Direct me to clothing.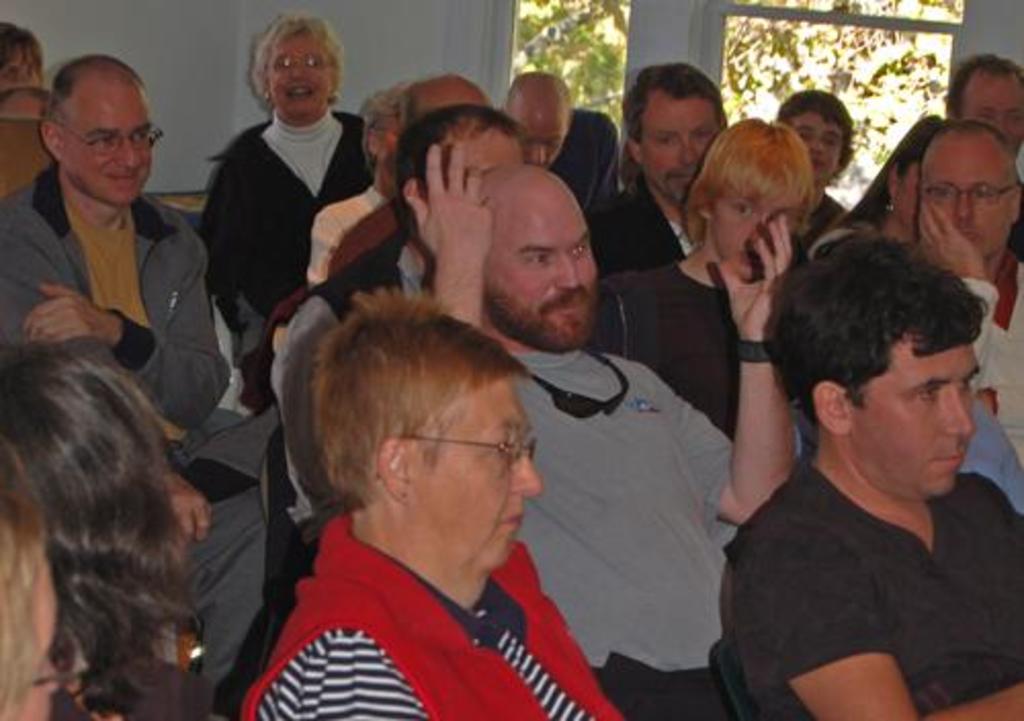
Direction: 309, 184, 385, 289.
